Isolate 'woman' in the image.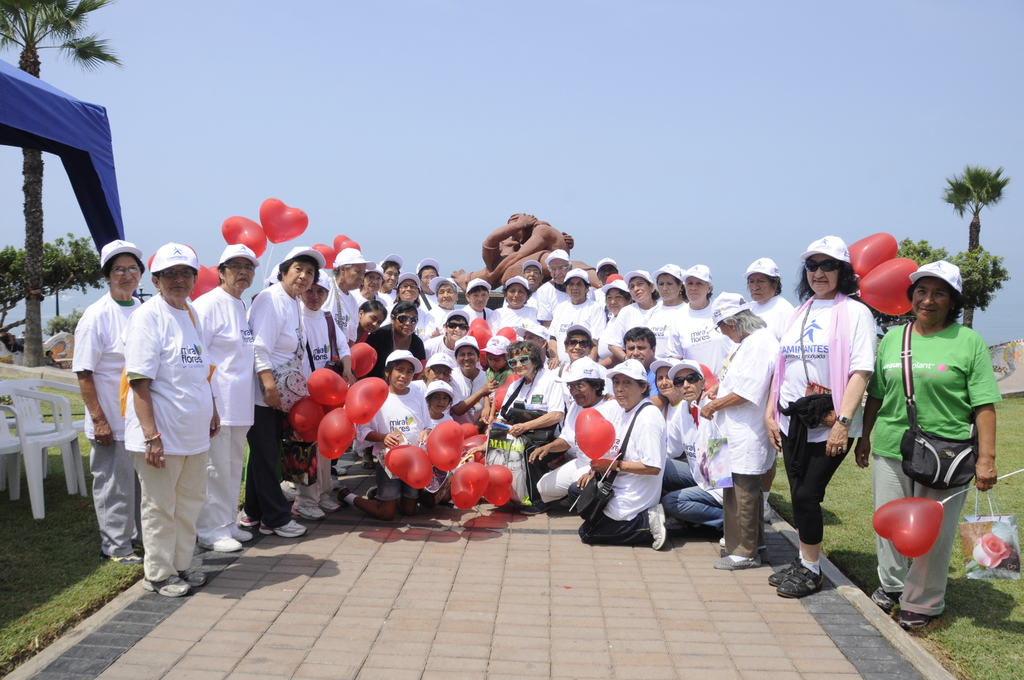
Isolated region: <box>378,252,405,309</box>.
